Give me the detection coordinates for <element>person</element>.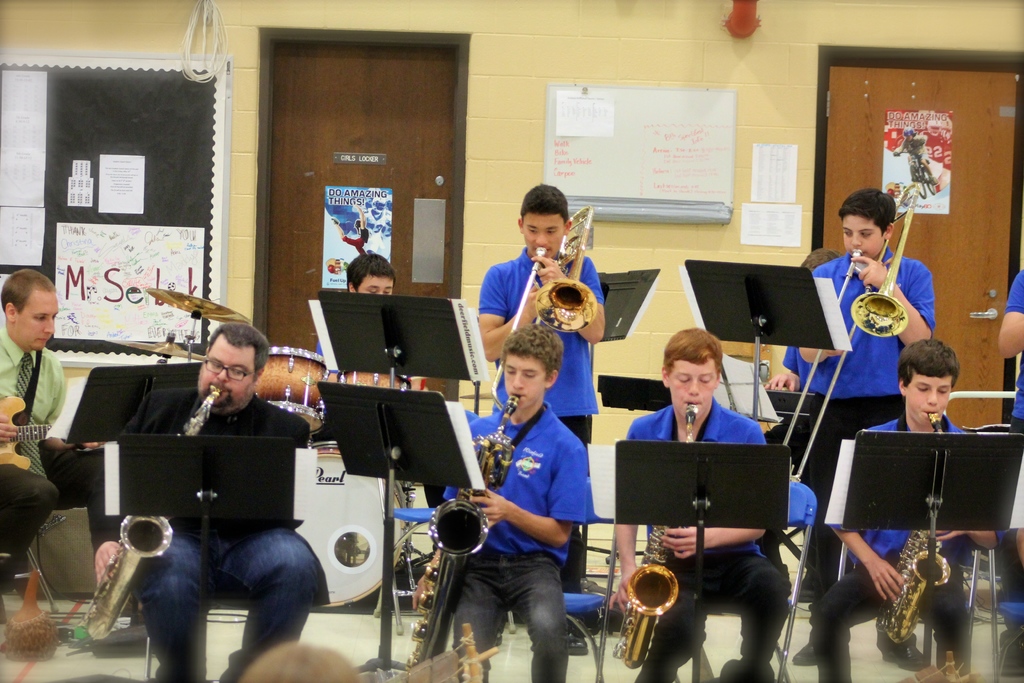
box(776, 186, 934, 598).
